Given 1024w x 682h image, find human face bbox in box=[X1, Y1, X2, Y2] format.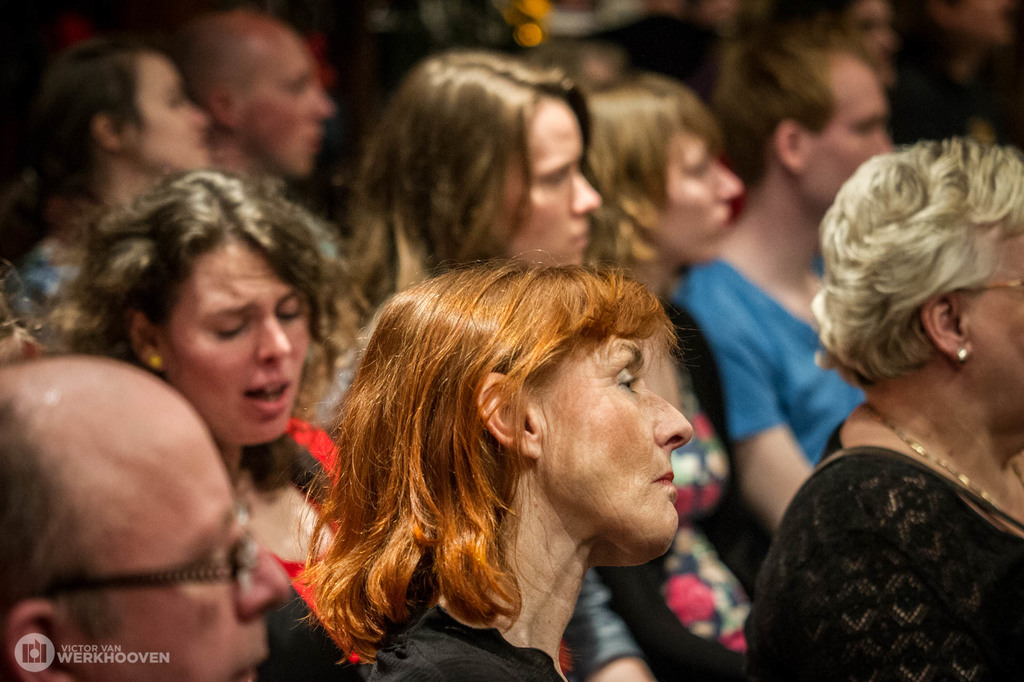
box=[519, 302, 692, 569].
